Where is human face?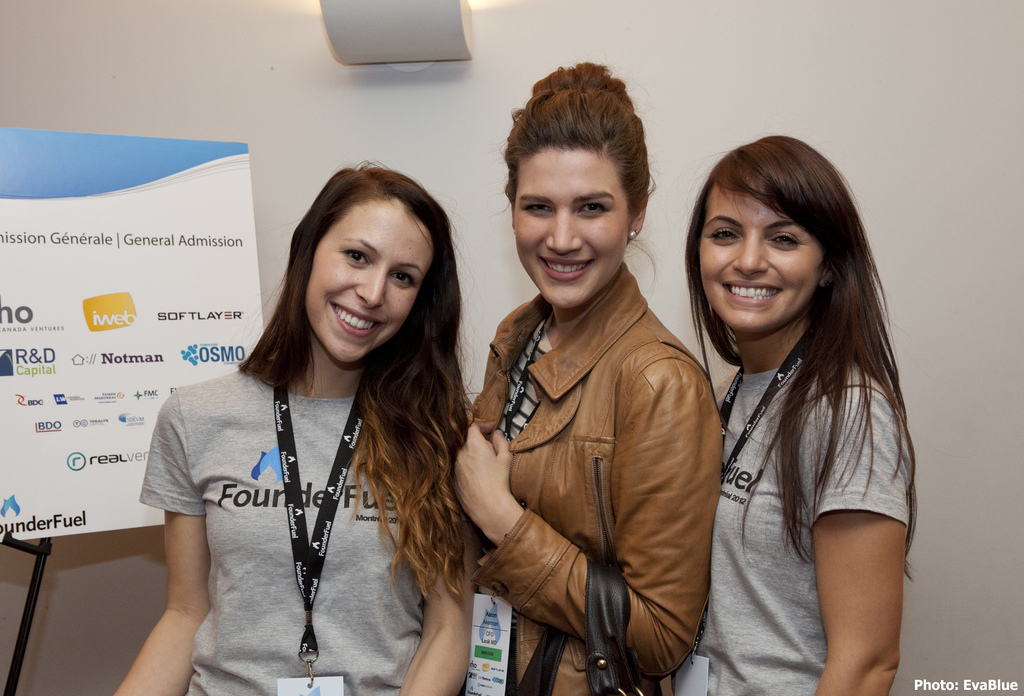
{"left": 696, "top": 173, "right": 824, "bottom": 334}.
